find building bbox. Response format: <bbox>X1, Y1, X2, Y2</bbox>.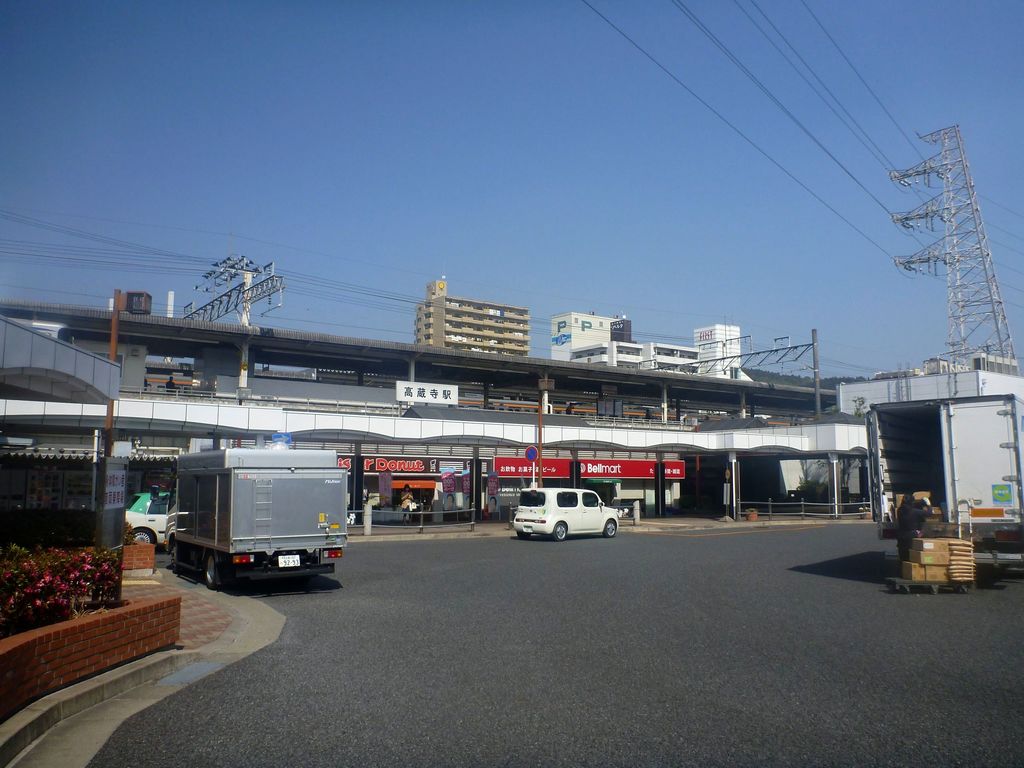
<bbox>570, 339, 701, 375</bbox>.
